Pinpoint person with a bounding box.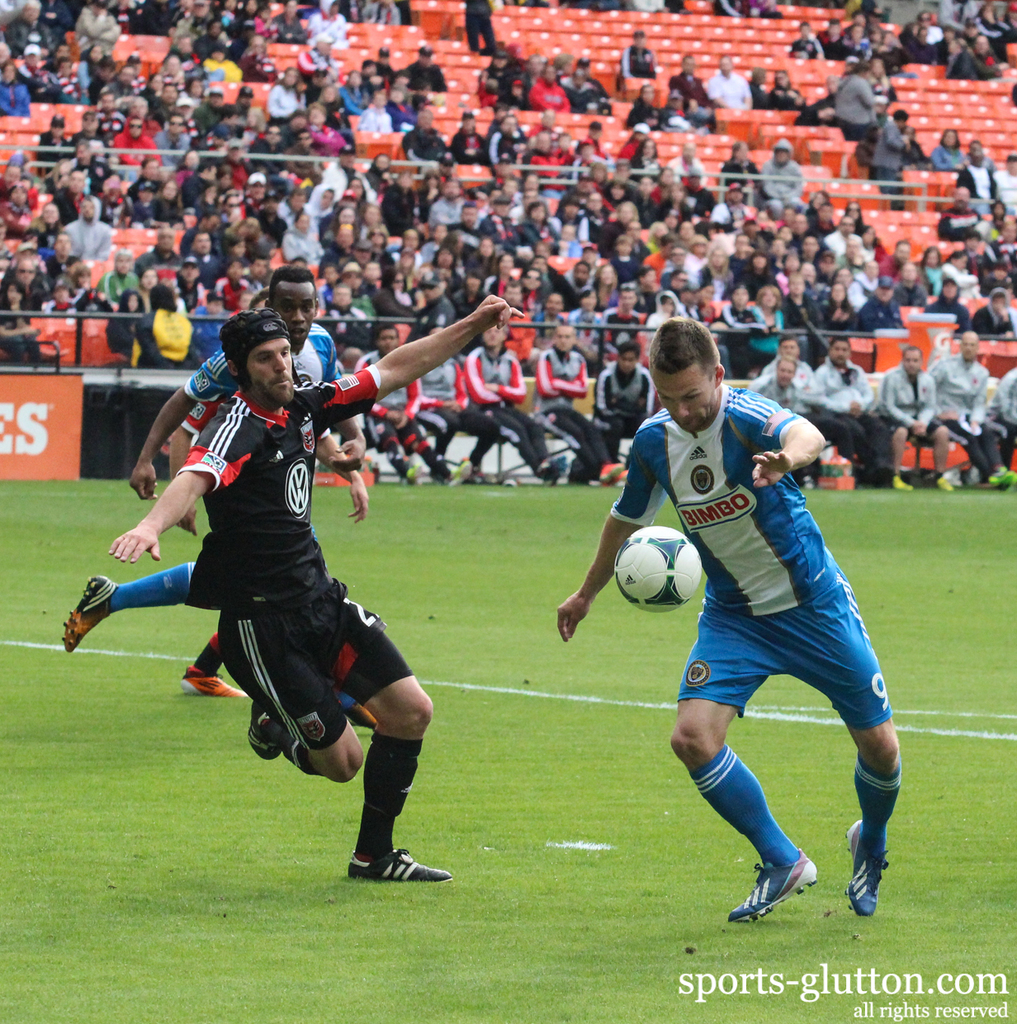
{"x1": 741, "y1": 355, "x2": 803, "y2": 420}.
